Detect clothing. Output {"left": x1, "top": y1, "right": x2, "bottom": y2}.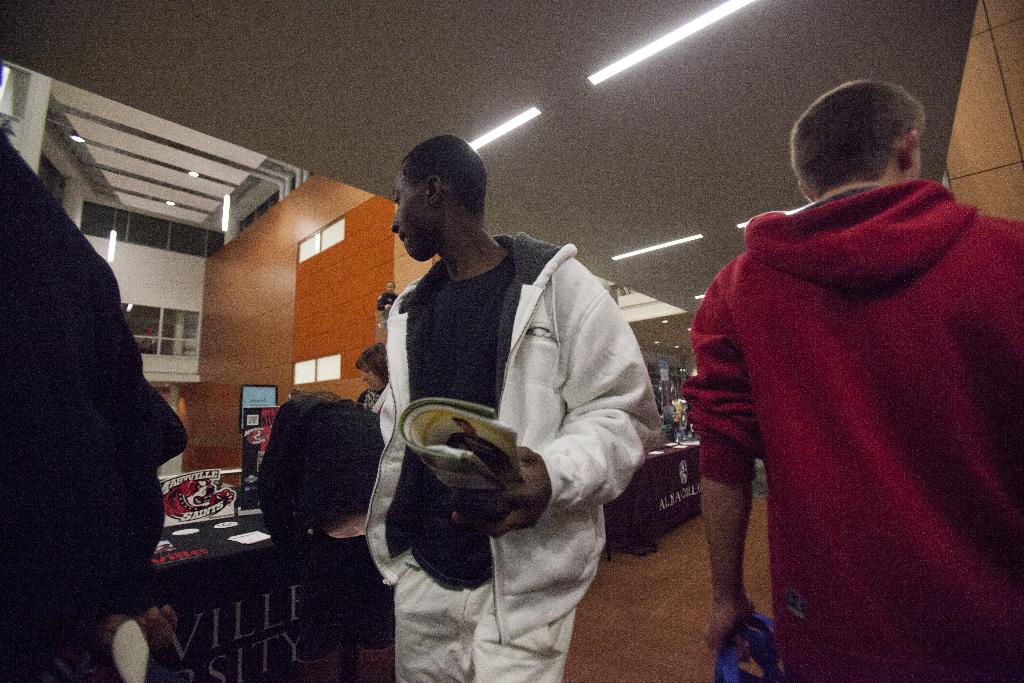
{"left": 365, "top": 236, "right": 665, "bottom": 682}.
